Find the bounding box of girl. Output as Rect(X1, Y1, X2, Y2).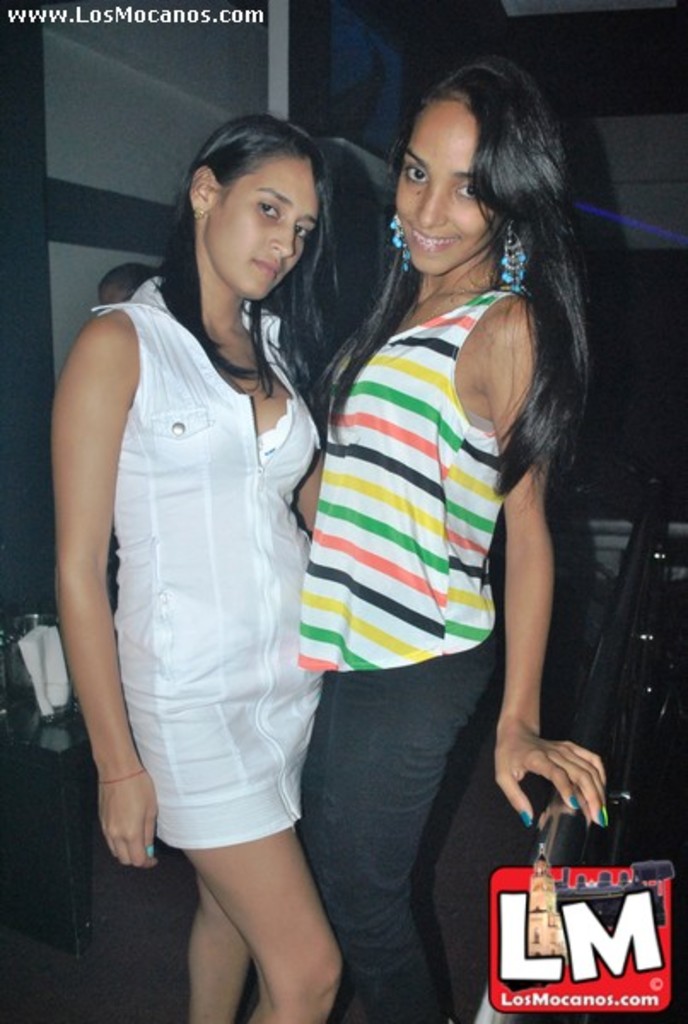
Rect(299, 53, 613, 1022).
